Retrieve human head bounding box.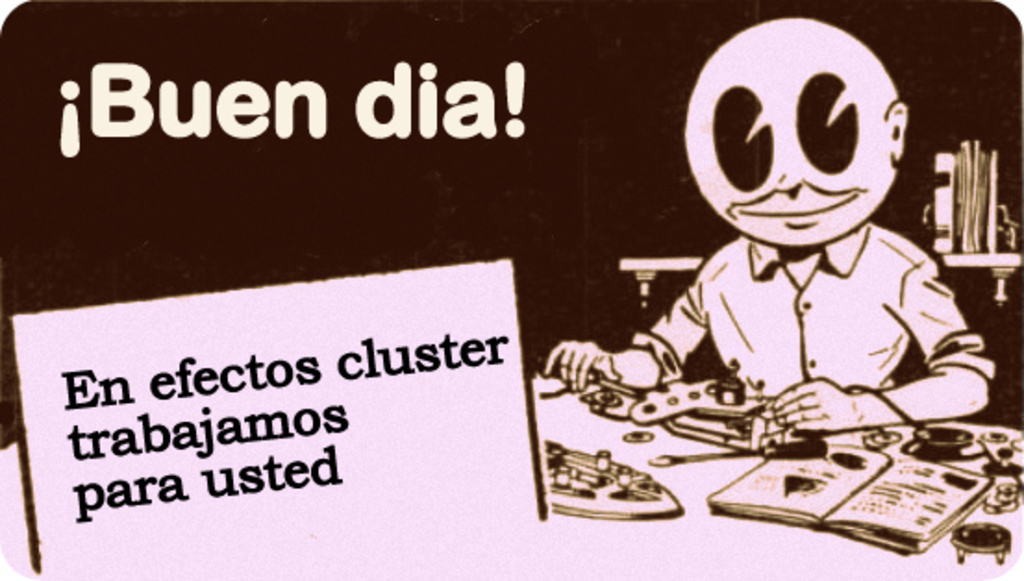
Bounding box: (x1=685, y1=15, x2=913, y2=241).
